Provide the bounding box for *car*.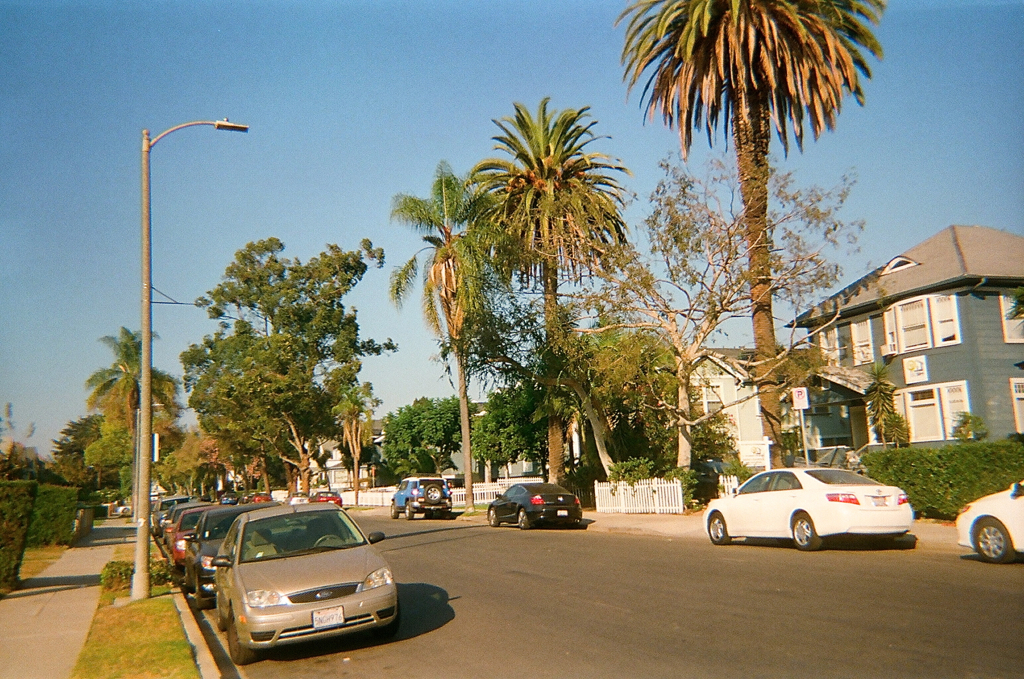
(306, 491, 343, 508).
